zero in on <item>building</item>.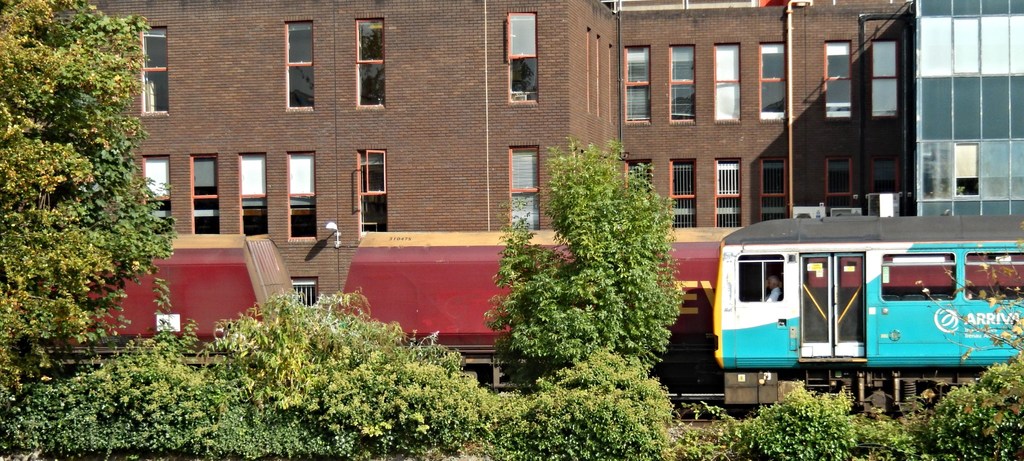
Zeroed in: x1=76 y1=0 x2=910 y2=230.
